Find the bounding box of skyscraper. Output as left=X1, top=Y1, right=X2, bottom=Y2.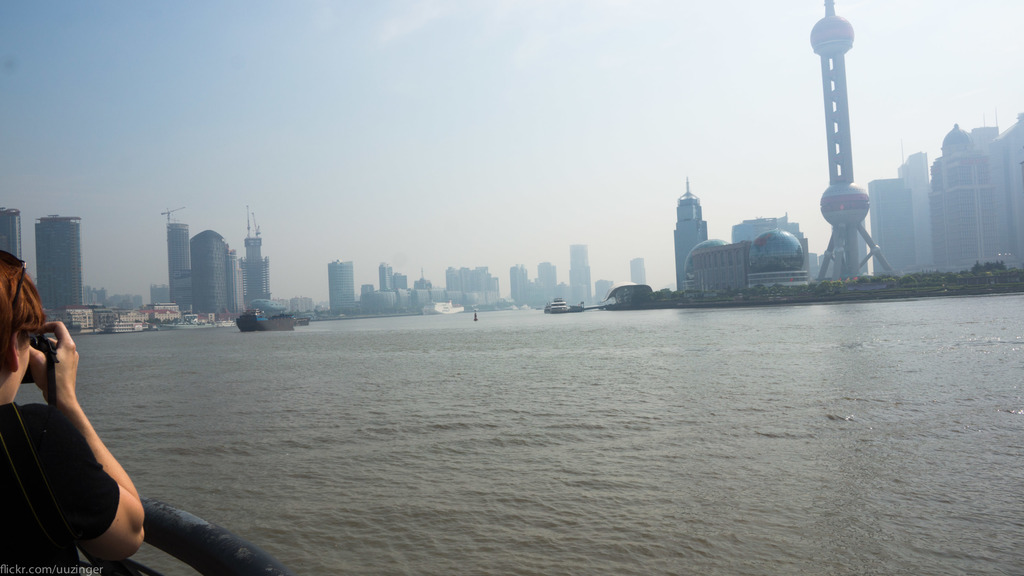
left=31, top=205, right=92, bottom=328.
